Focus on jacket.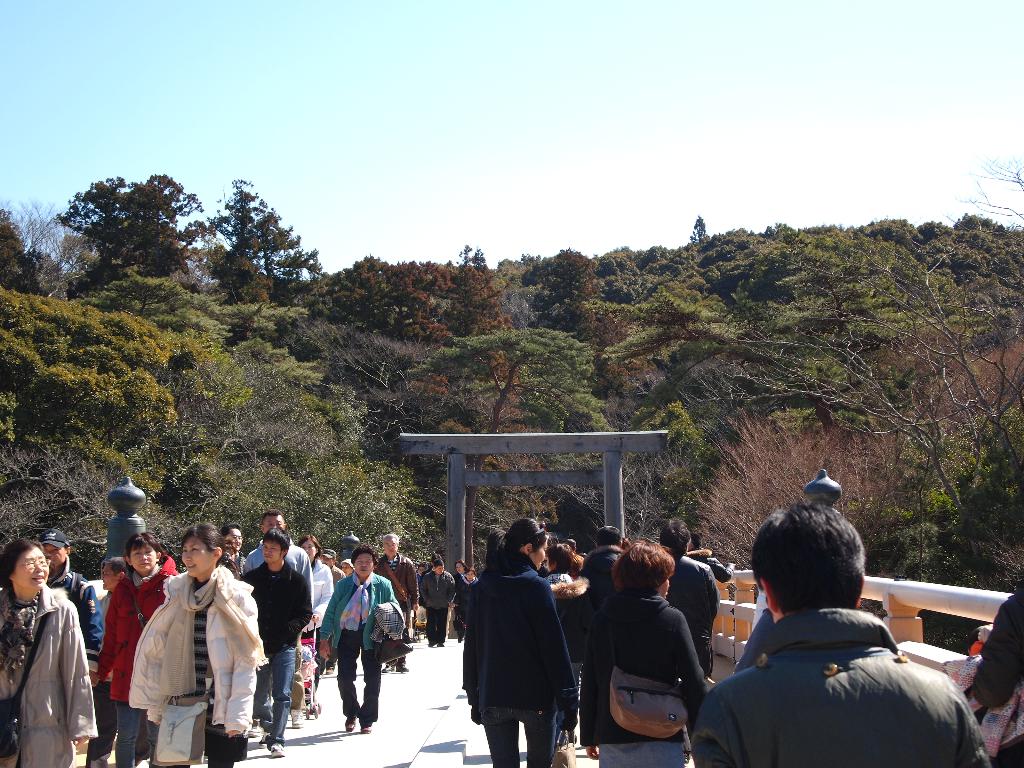
Focused at (363, 550, 420, 623).
